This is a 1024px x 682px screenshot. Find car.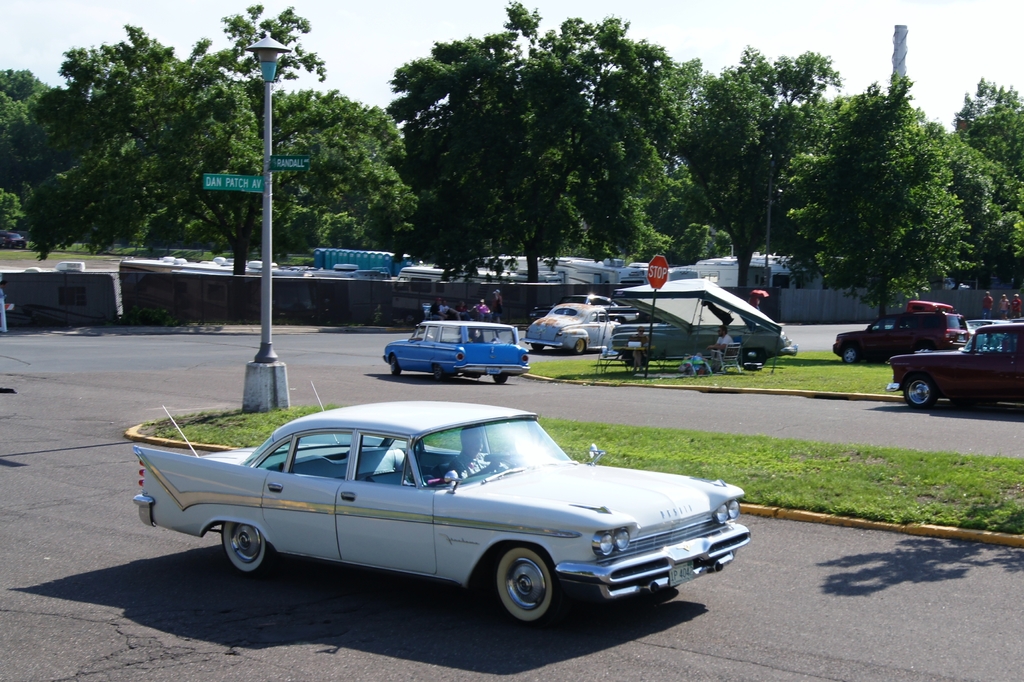
Bounding box: detection(886, 325, 1023, 407).
